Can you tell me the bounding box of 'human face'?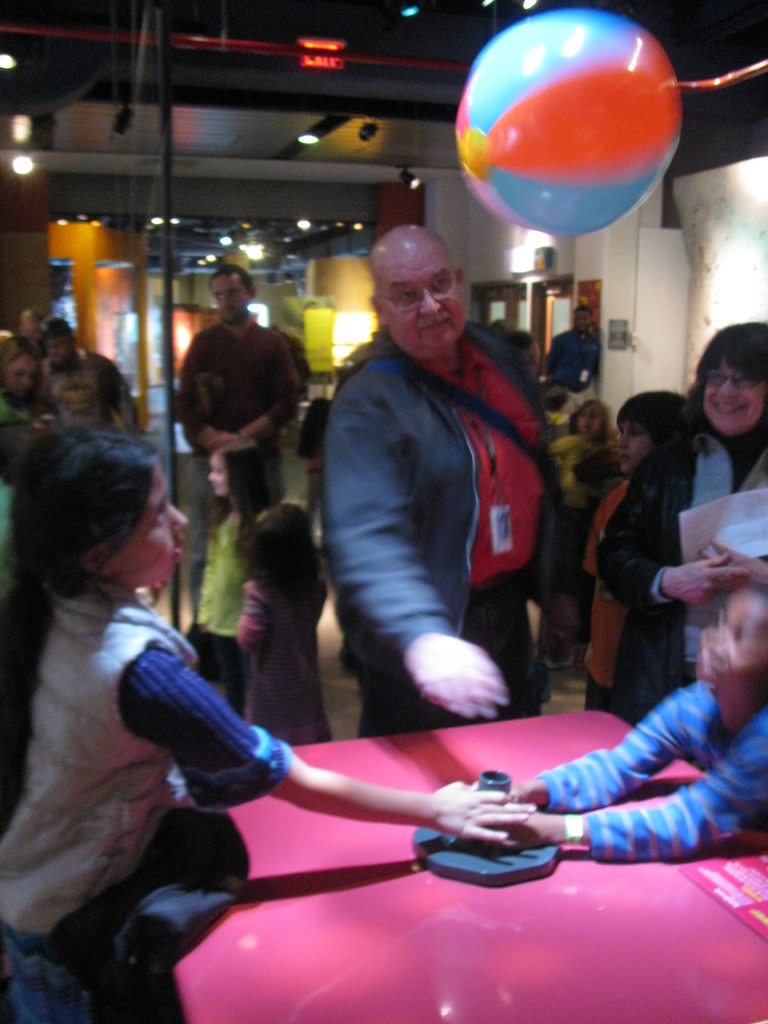
[x1=617, y1=417, x2=655, y2=478].
